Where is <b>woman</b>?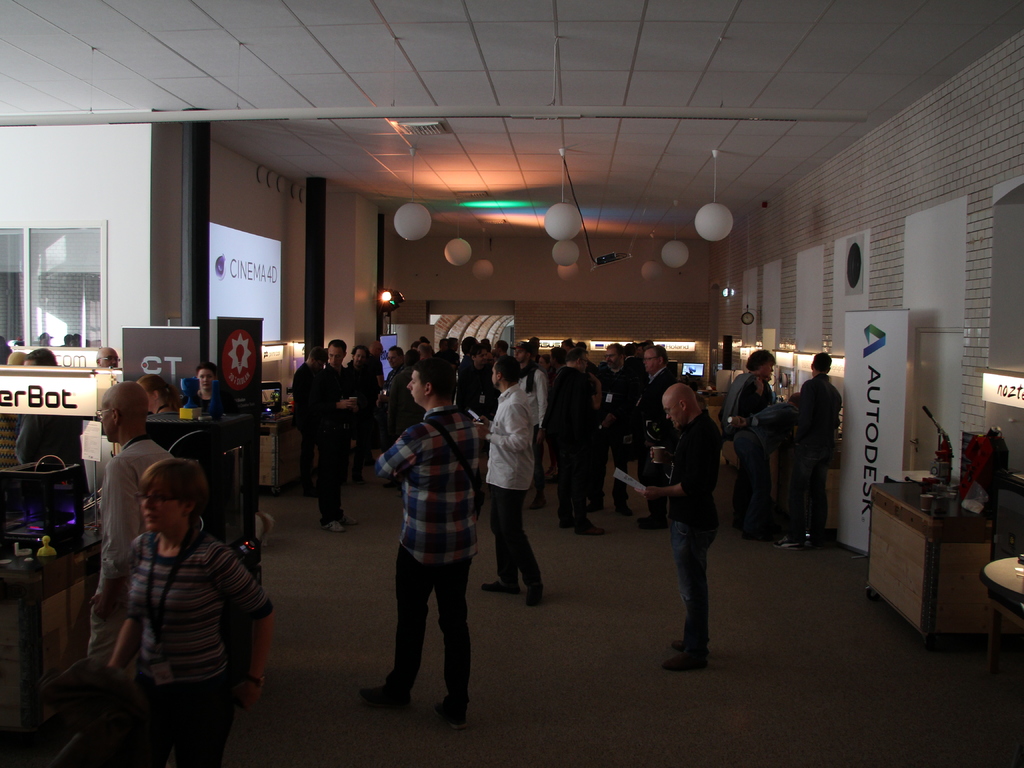
locate(137, 365, 186, 419).
